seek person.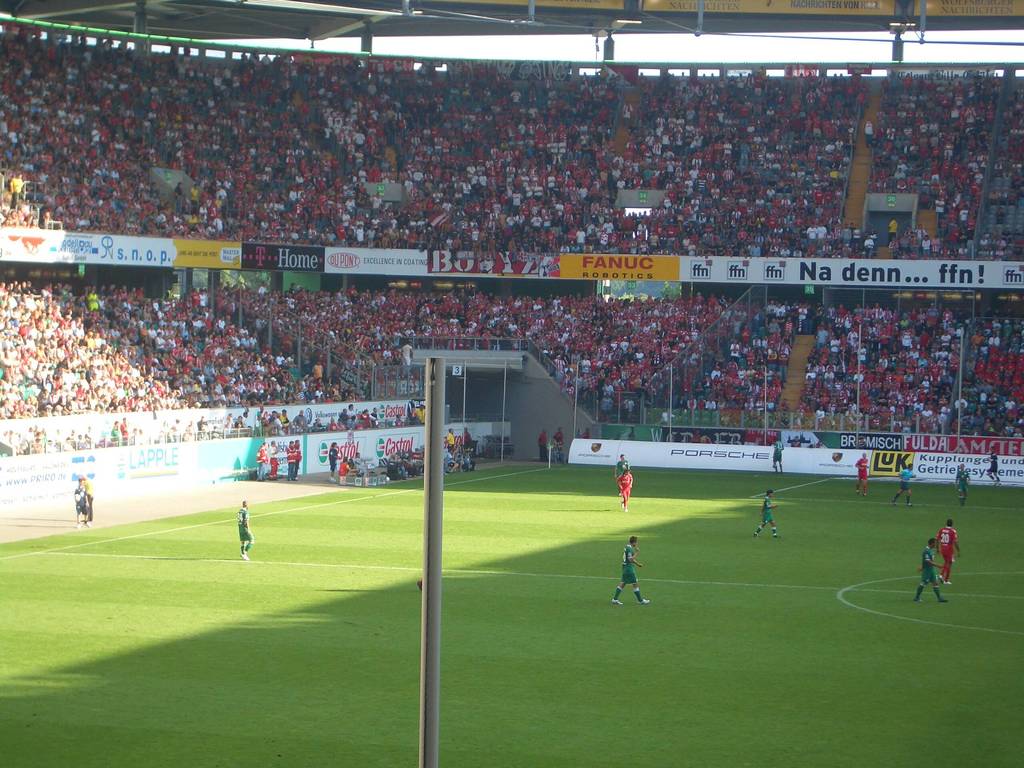
bbox(934, 519, 964, 585).
